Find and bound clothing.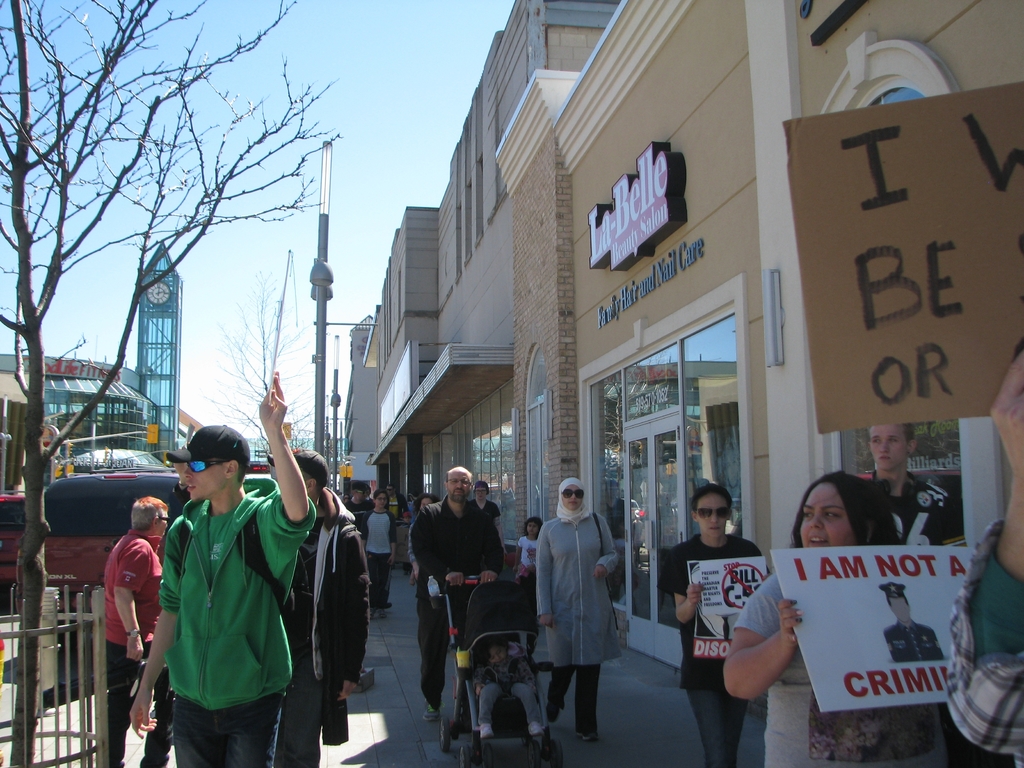
Bound: bbox=[150, 474, 317, 766].
